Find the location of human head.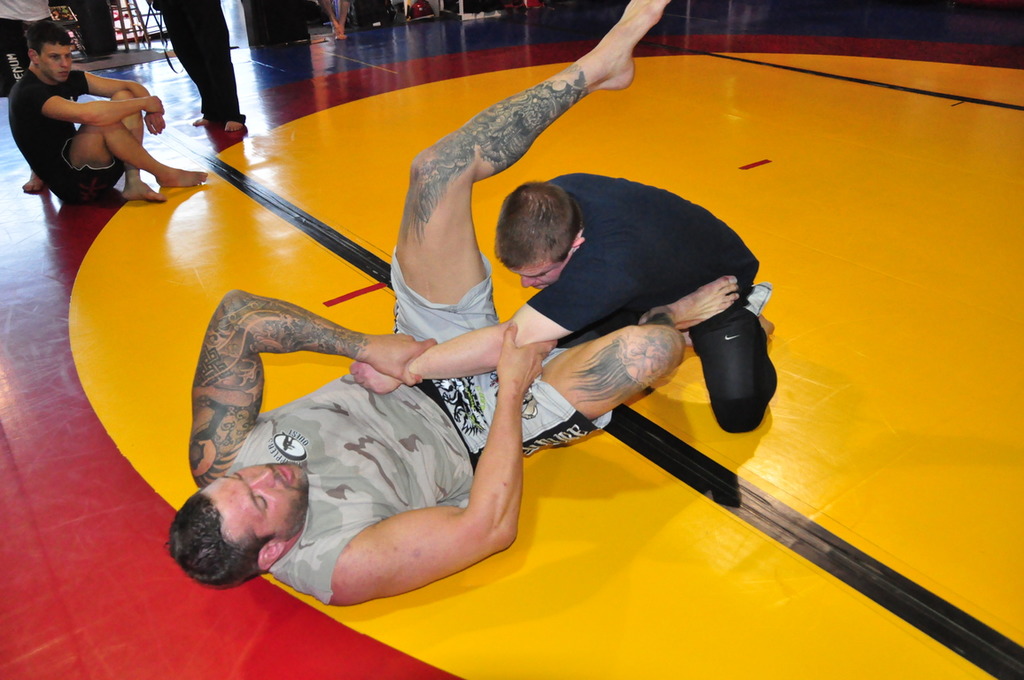
Location: Rect(494, 178, 587, 293).
